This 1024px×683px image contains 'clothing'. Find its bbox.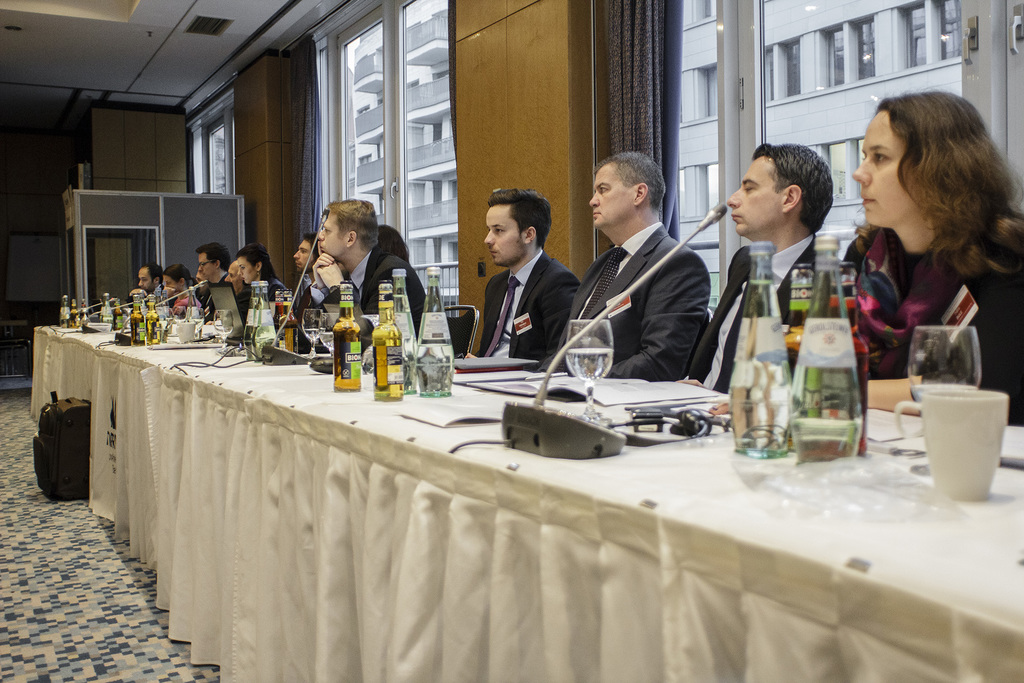
461,209,588,366.
